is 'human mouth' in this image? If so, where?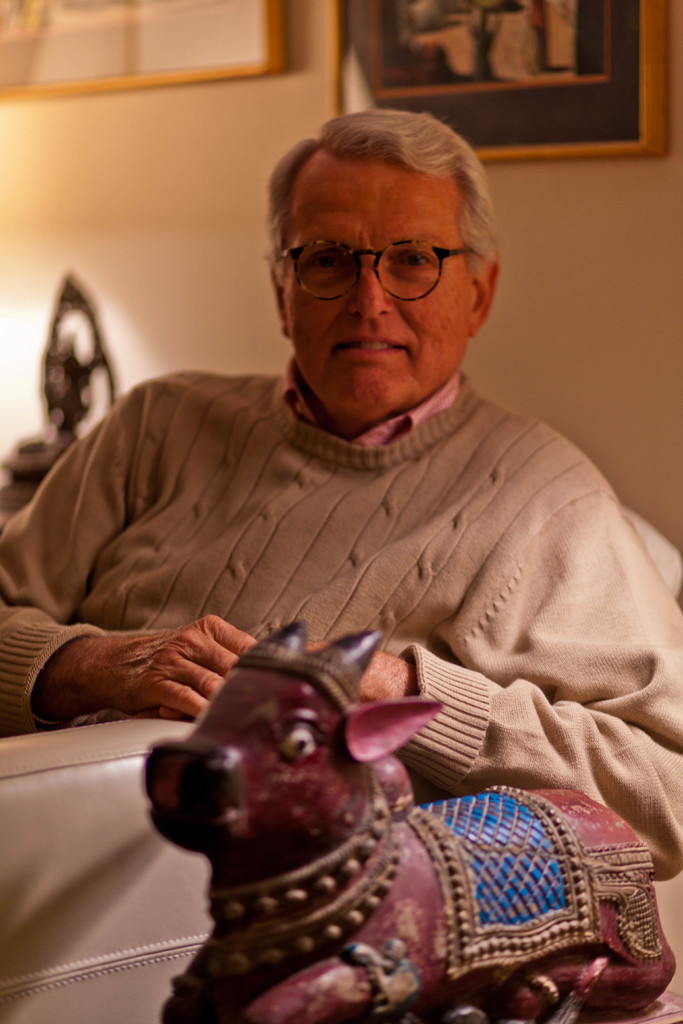
Yes, at 325/334/406/356.
